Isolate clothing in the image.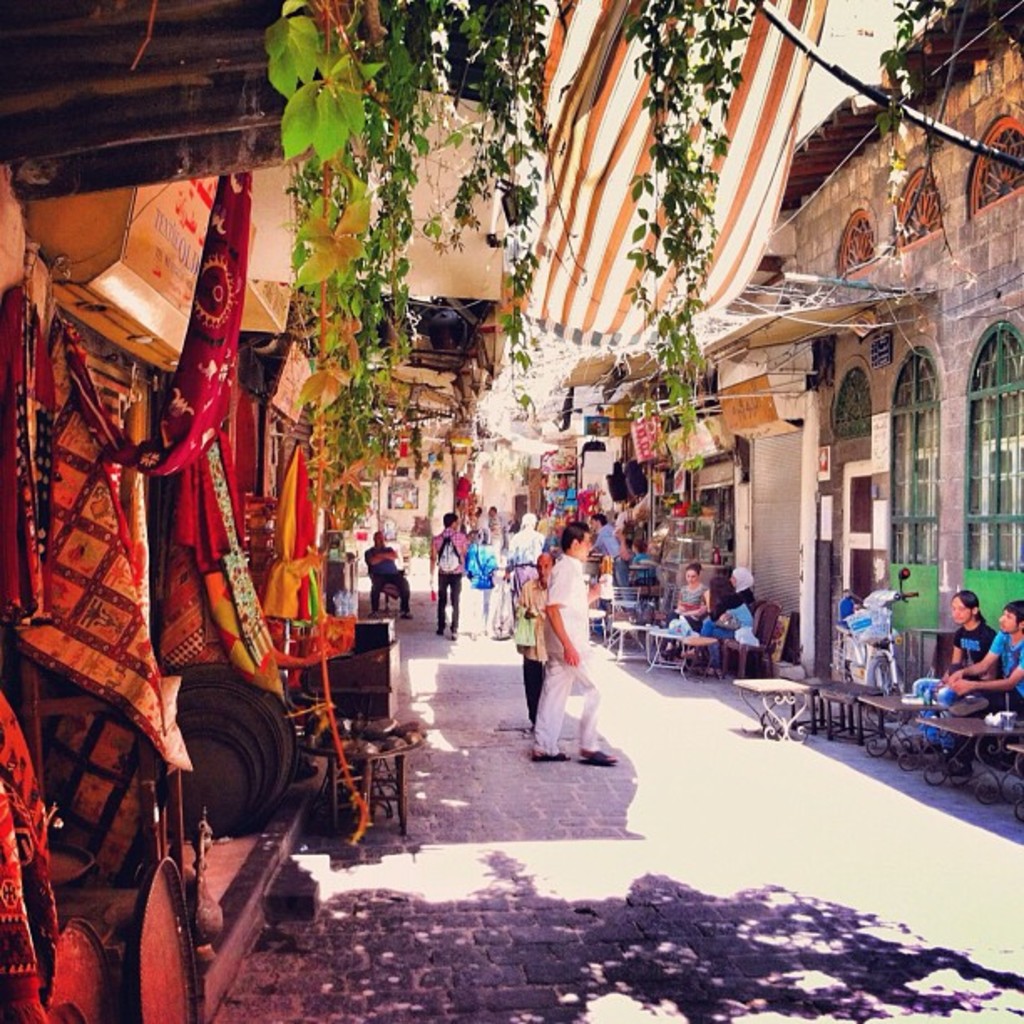
Isolated region: (x1=673, y1=577, x2=711, y2=624).
